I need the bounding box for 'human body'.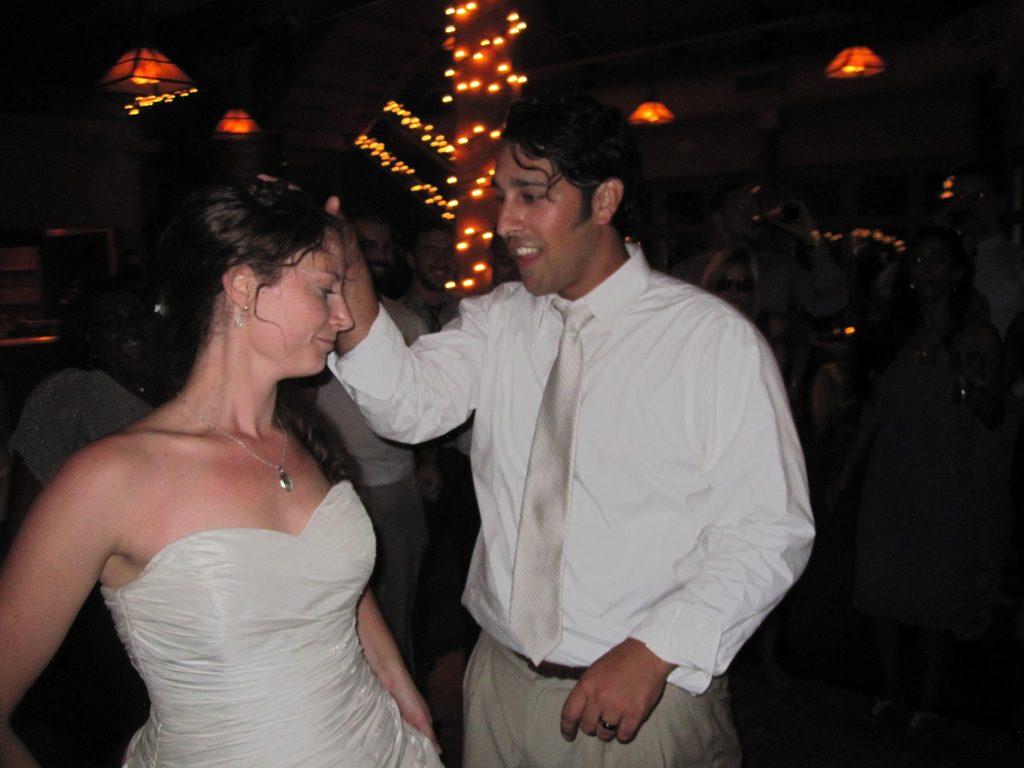
Here it is: locate(294, 283, 428, 669).
